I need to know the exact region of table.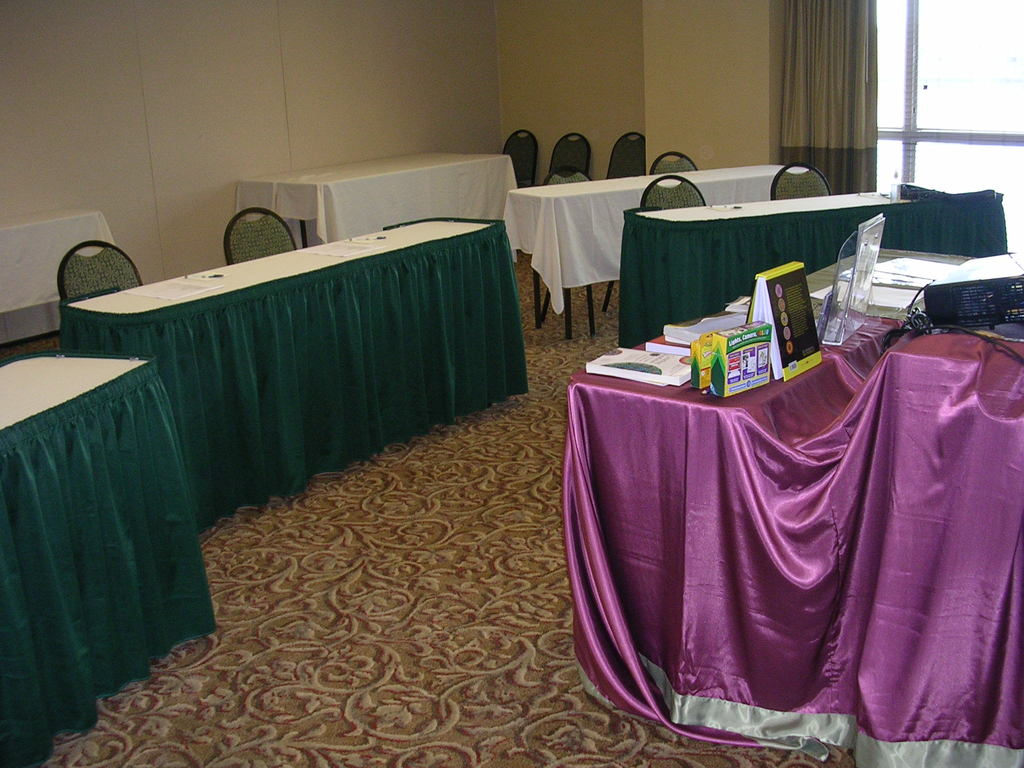
Region: 500, 163, 806, 335.
